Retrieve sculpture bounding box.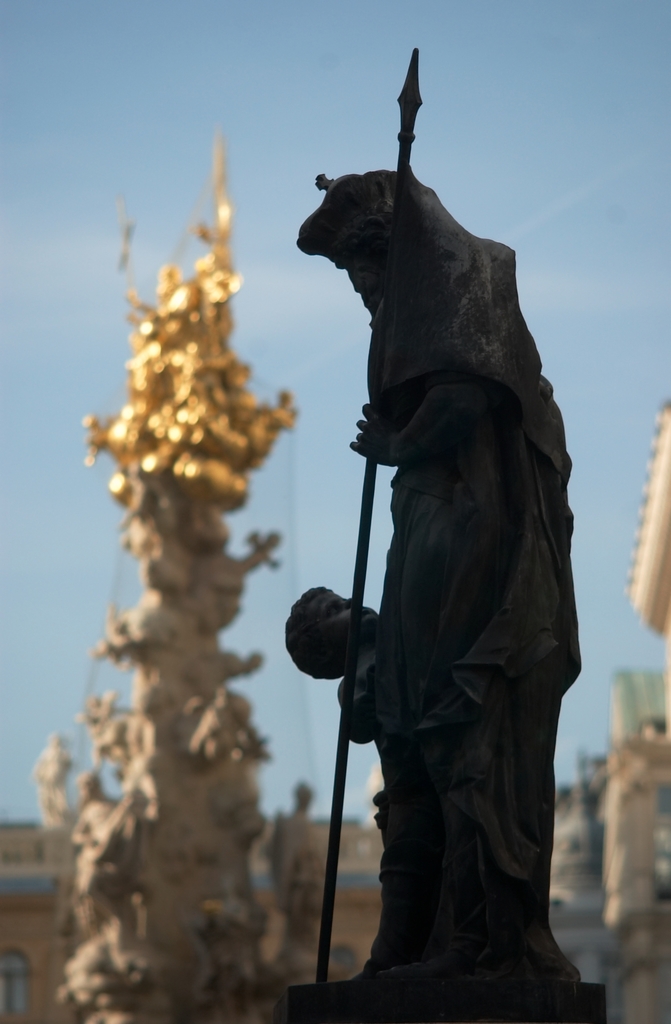
Bounding box: Rect(281, 45, 586, 981).
